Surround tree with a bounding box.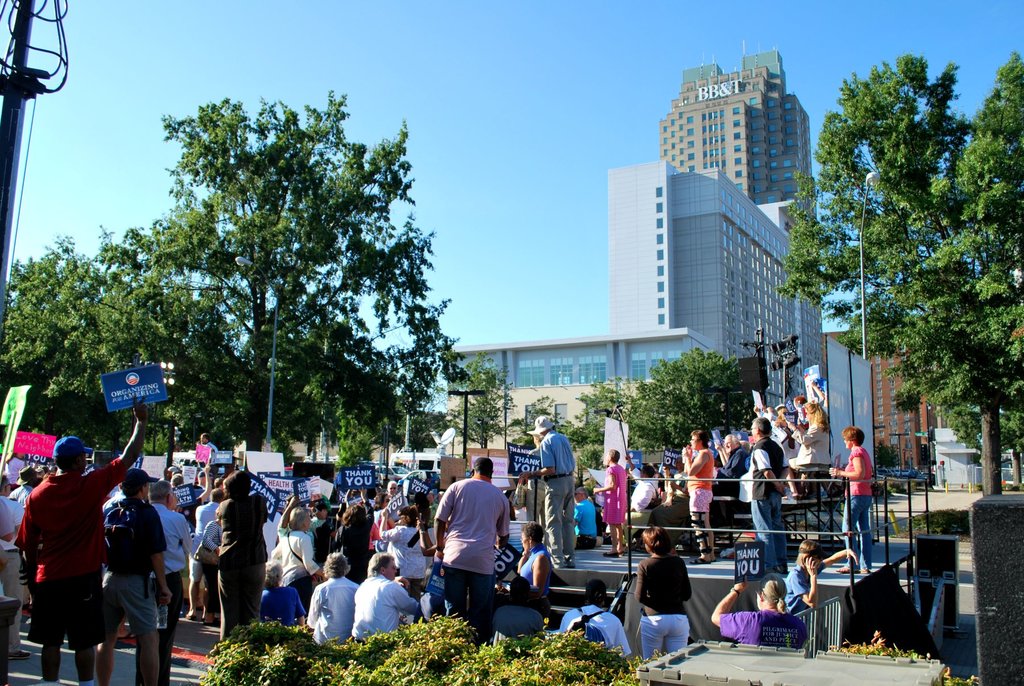
bbox(509, 391, 560, 448).
